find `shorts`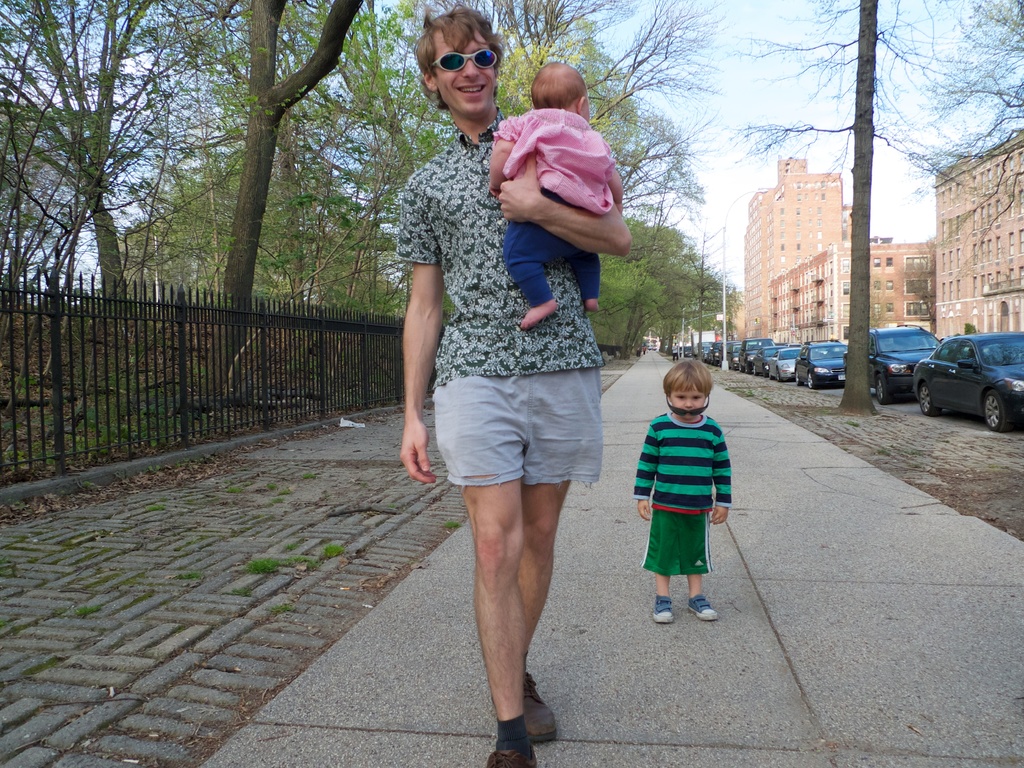
[x1=434, y1=365, x2=603, y2=481]
